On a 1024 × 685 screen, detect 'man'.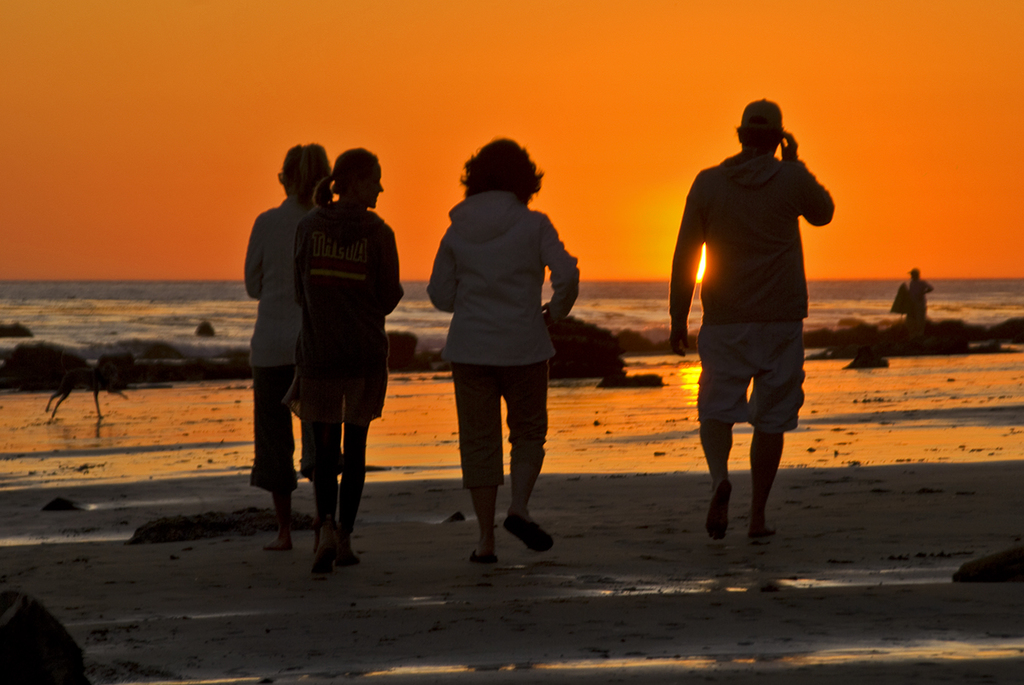
<region>897, 267, 940, 338</region>.
